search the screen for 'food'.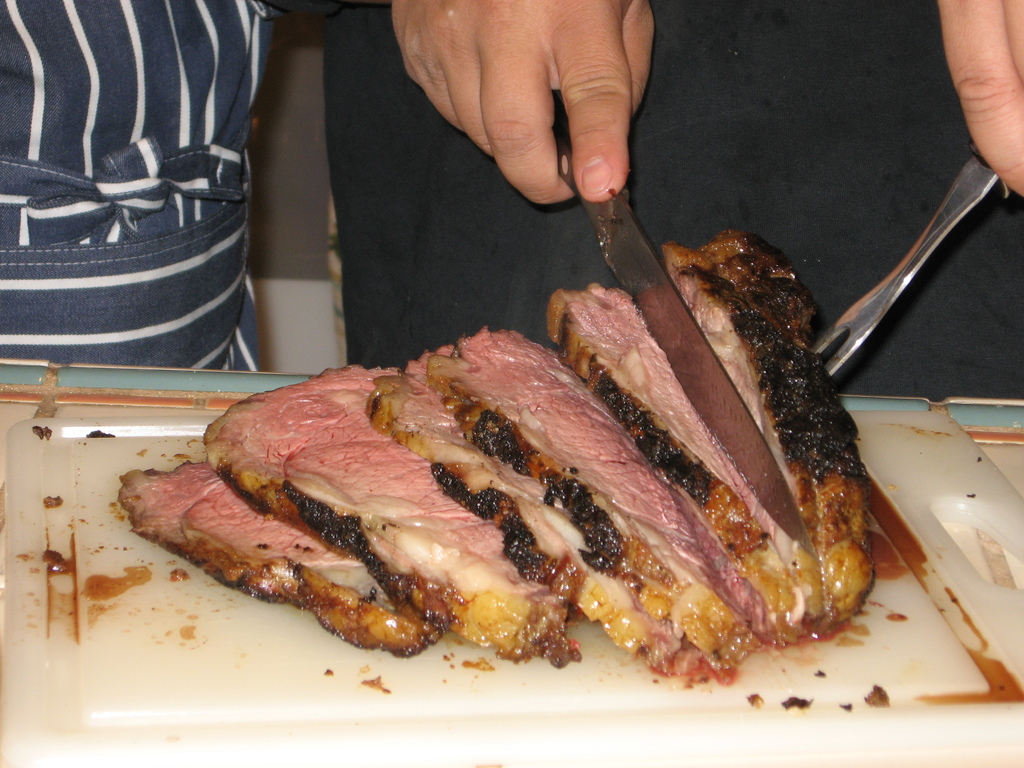
Found at (864, 680, 892, 708).
